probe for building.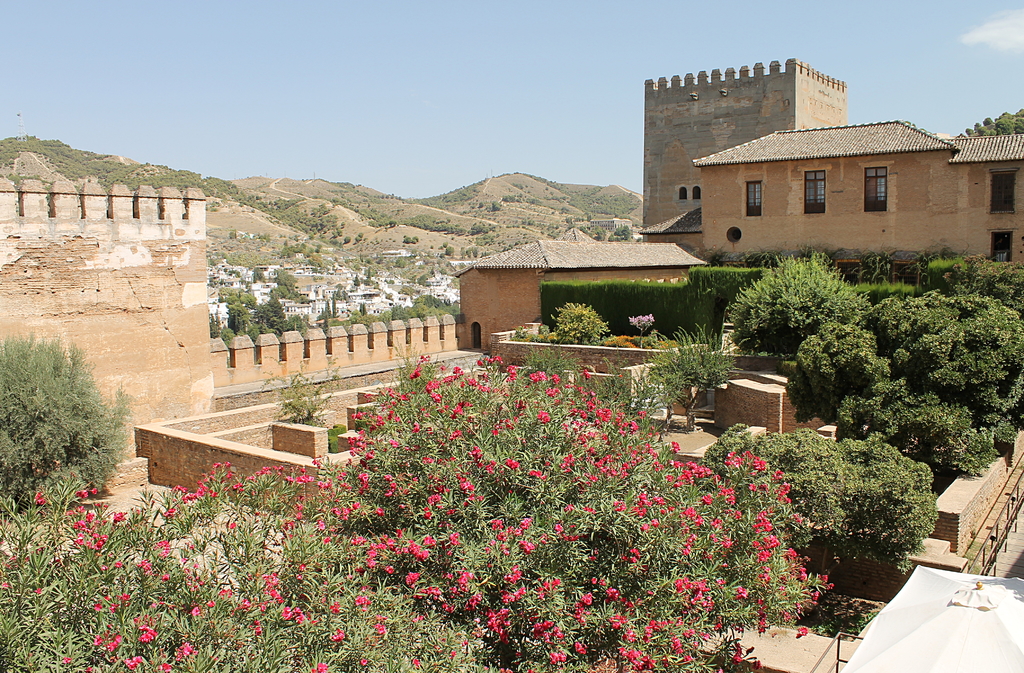
Probe result: <region>456, 239, 696, 351</region>.
